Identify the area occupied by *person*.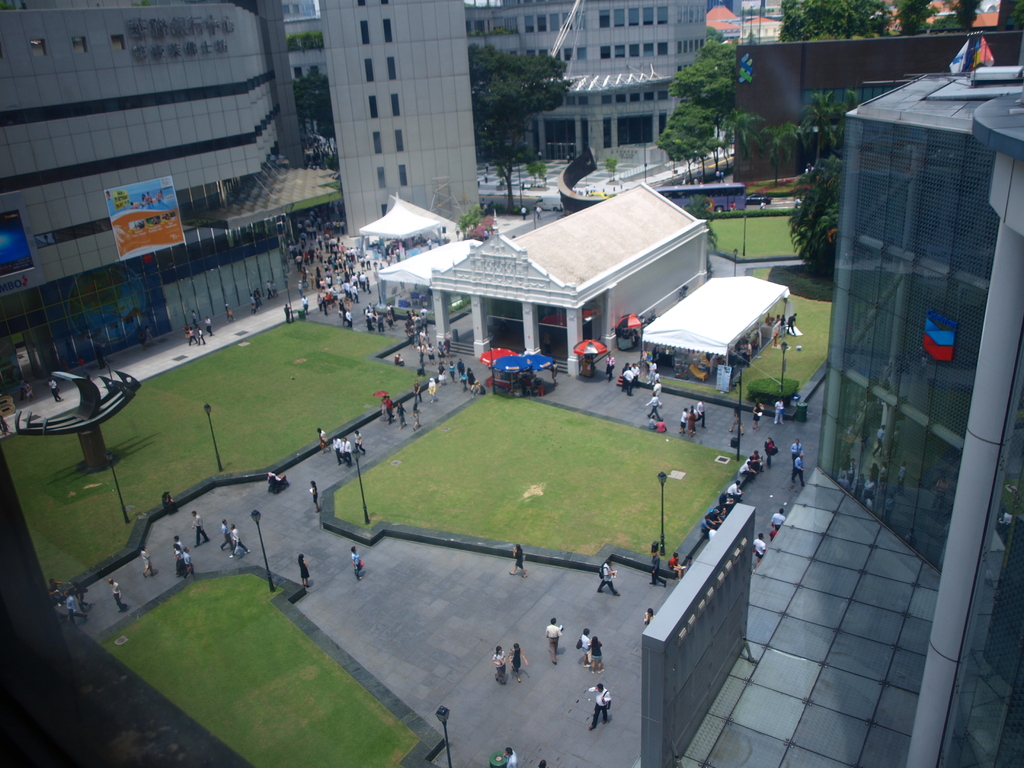
Area: [x1=644, y1=604, x2=653, y2=630].
